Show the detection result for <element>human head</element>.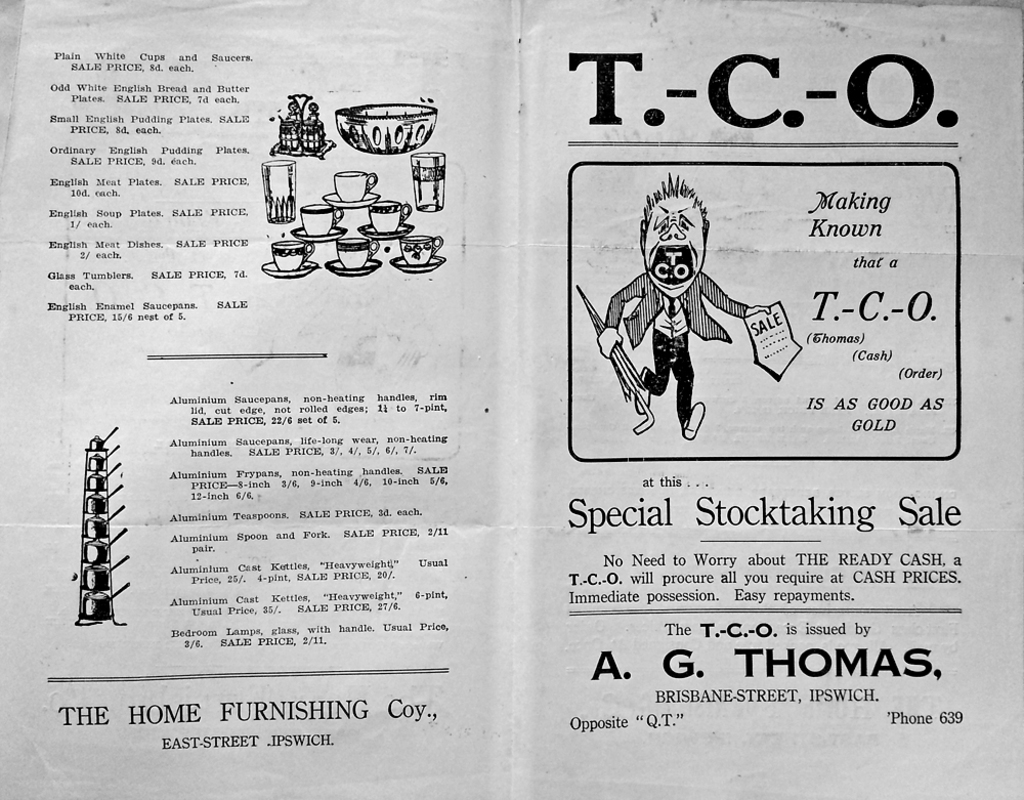
bbox=(636, 186, 716, 292).
